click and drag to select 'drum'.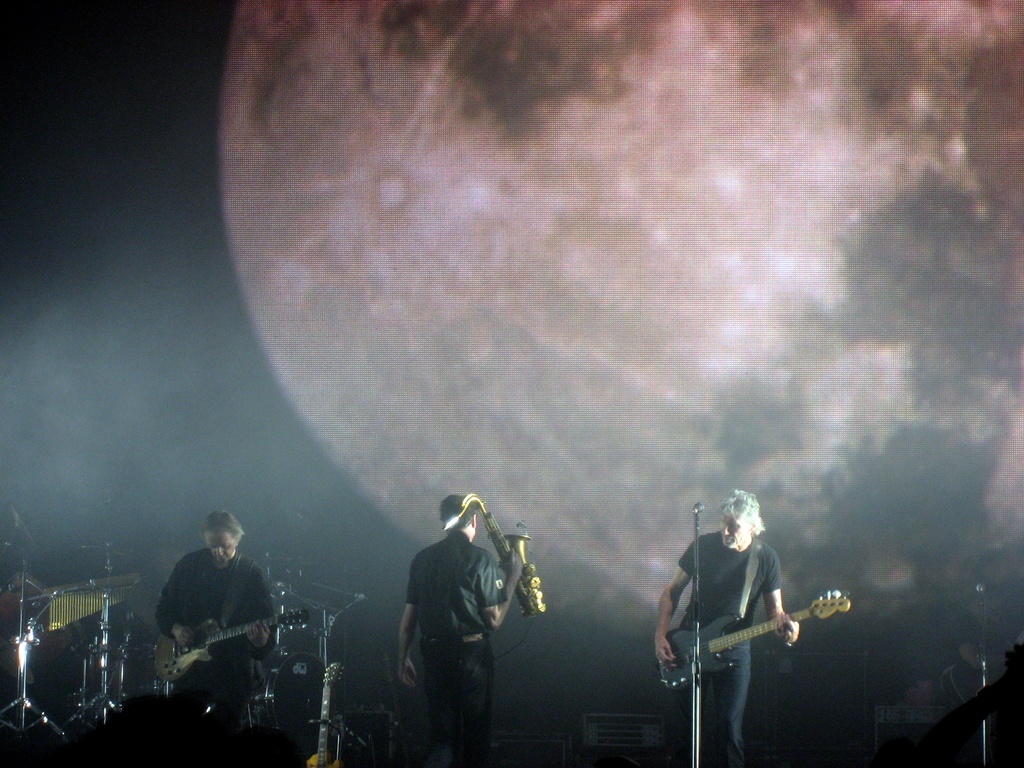
Selection: (x1=243, y1=653, x2=333, y2=757).
